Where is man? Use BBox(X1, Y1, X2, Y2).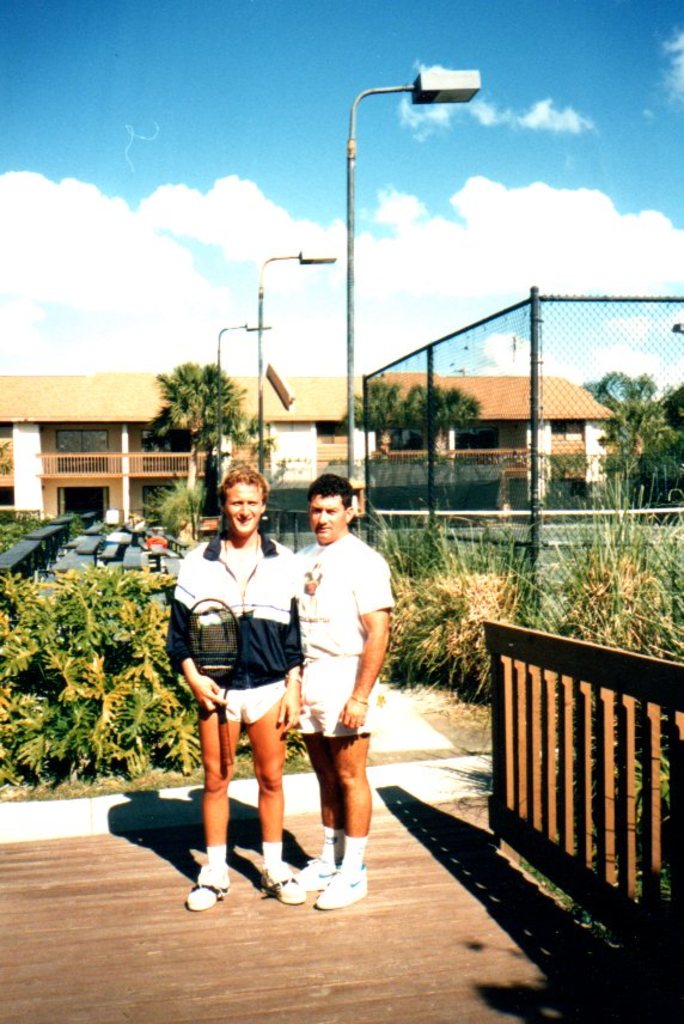
BBox(293, 469, 393, 916).
